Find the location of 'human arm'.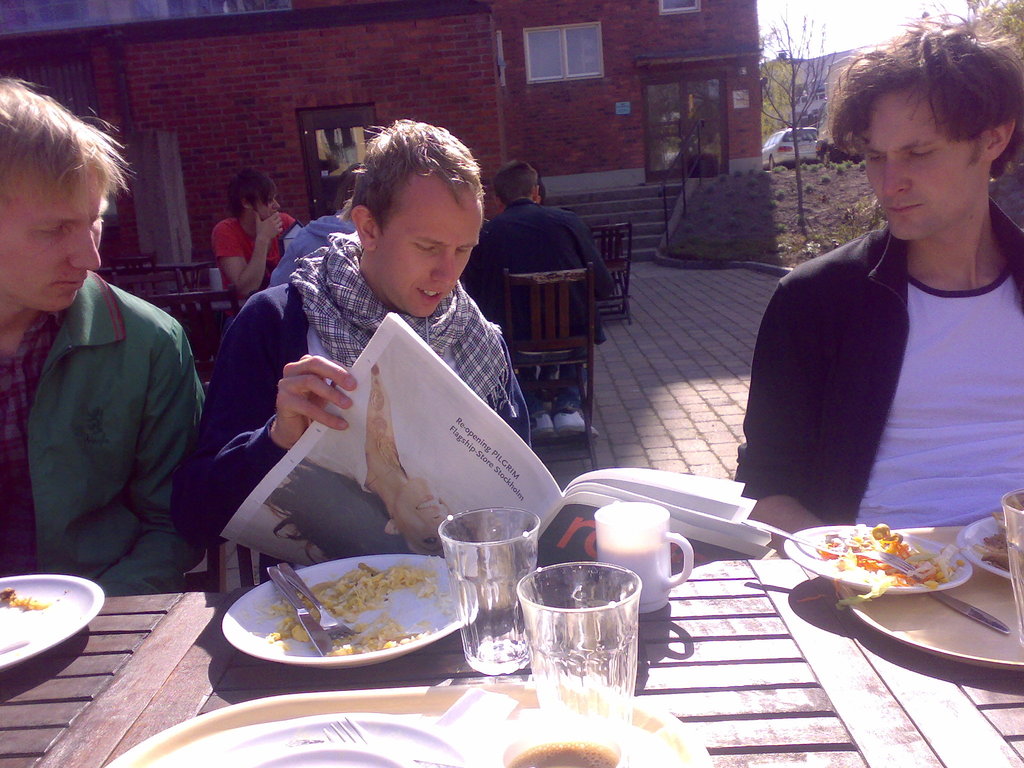
Location: Rect(727, 278, 831, 533).
